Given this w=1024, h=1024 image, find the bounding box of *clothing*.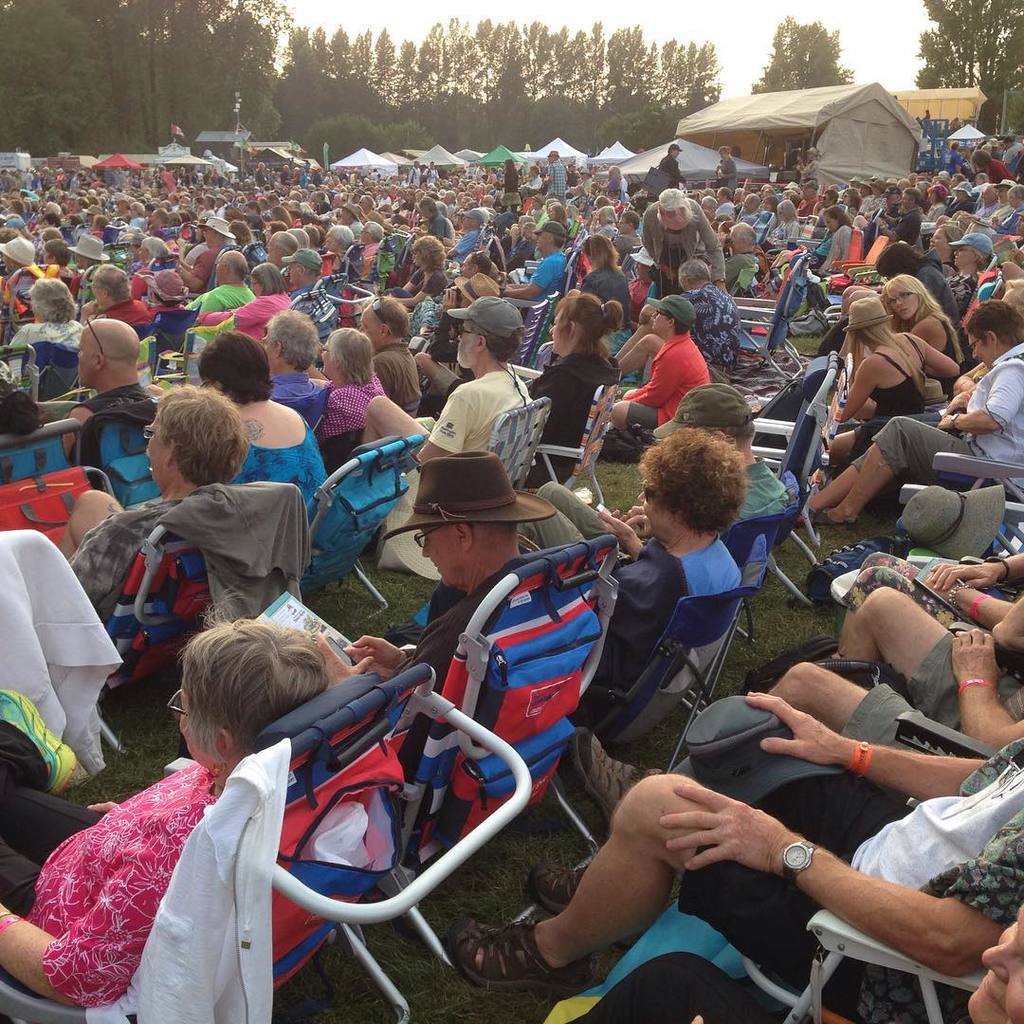
{"left": 194, "top": 287, "right": 294, "bottom": 342}.
